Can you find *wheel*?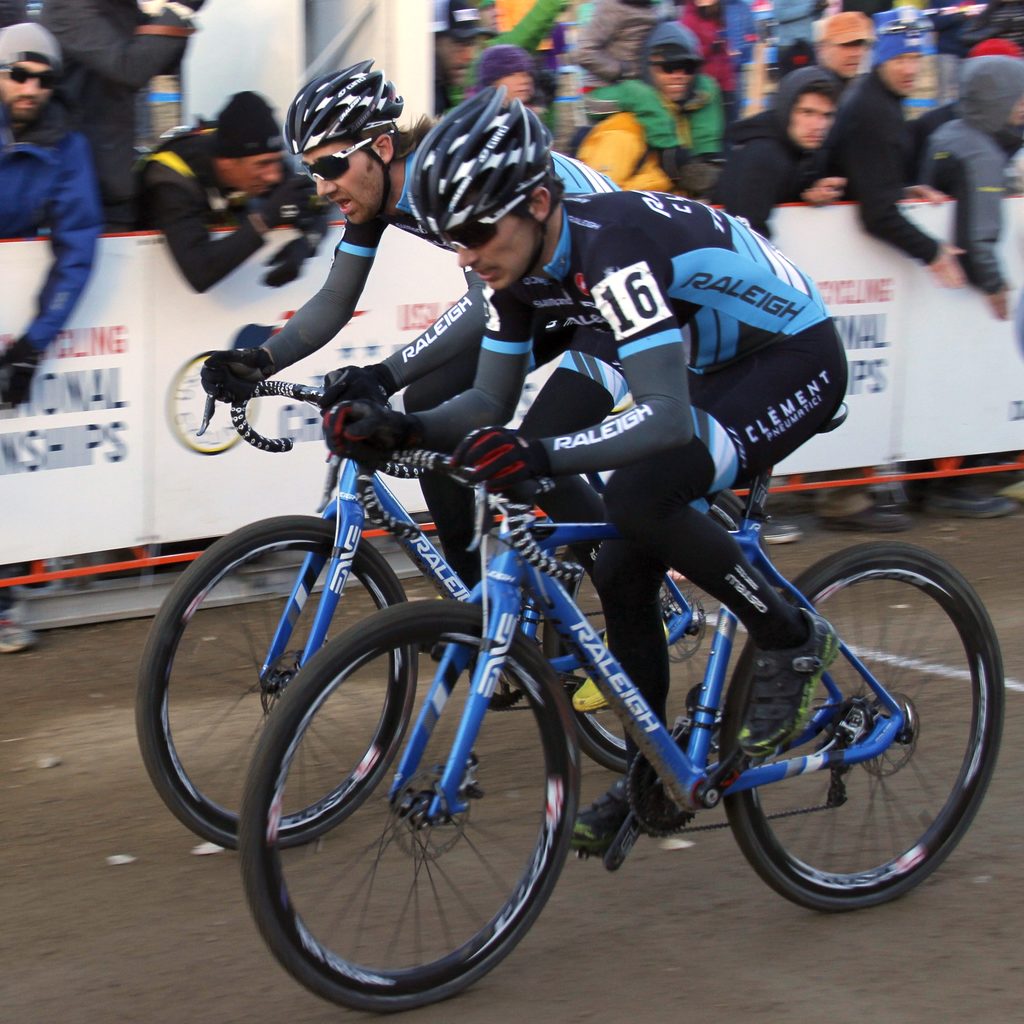
Yes, bounding box: bbox(132, 516, 417, 851).
